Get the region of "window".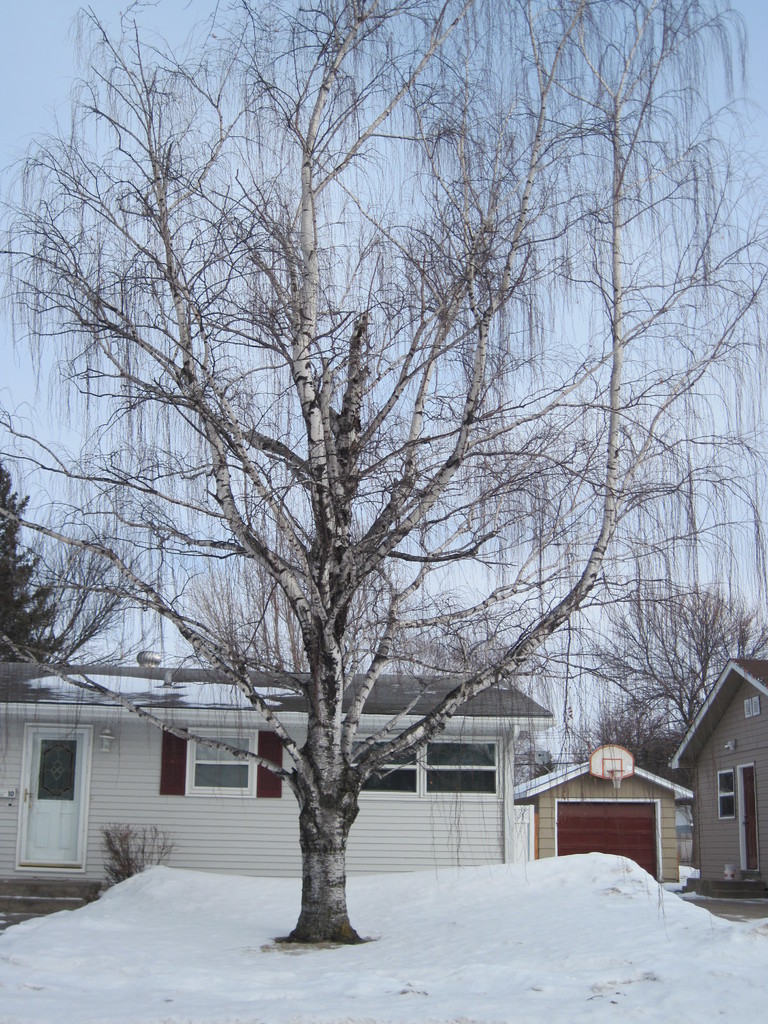
rect(426, 741, 498, 801).
